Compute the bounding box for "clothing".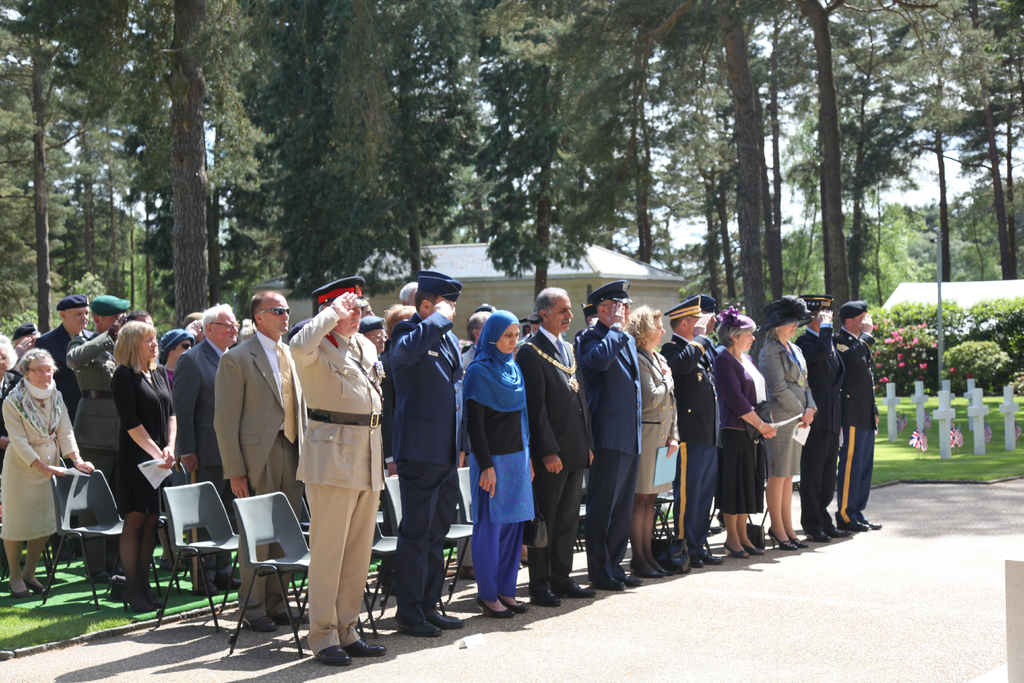
(67,323,118,447).
